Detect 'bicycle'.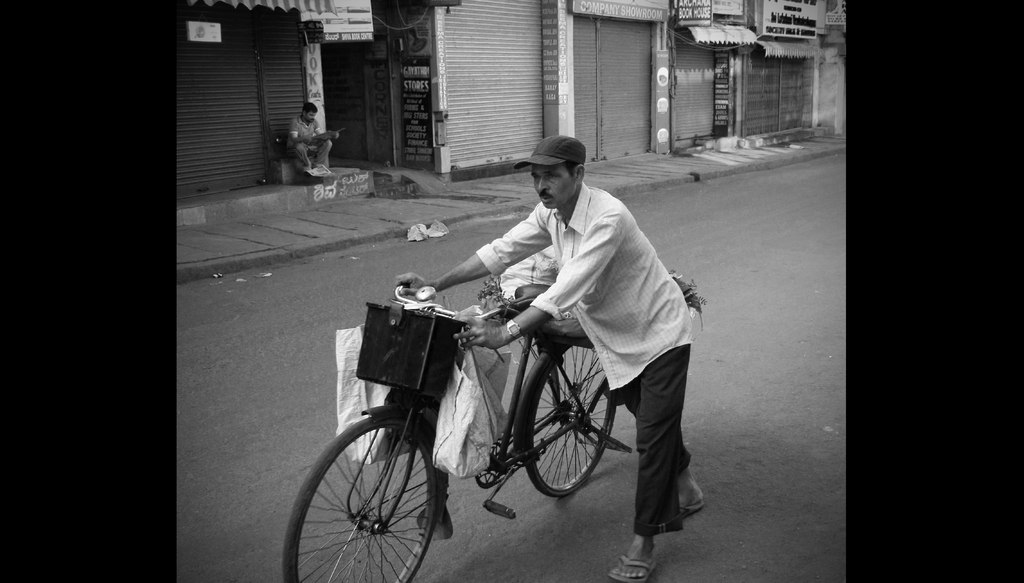
Detected at box=[281, 287, 713, 582].
